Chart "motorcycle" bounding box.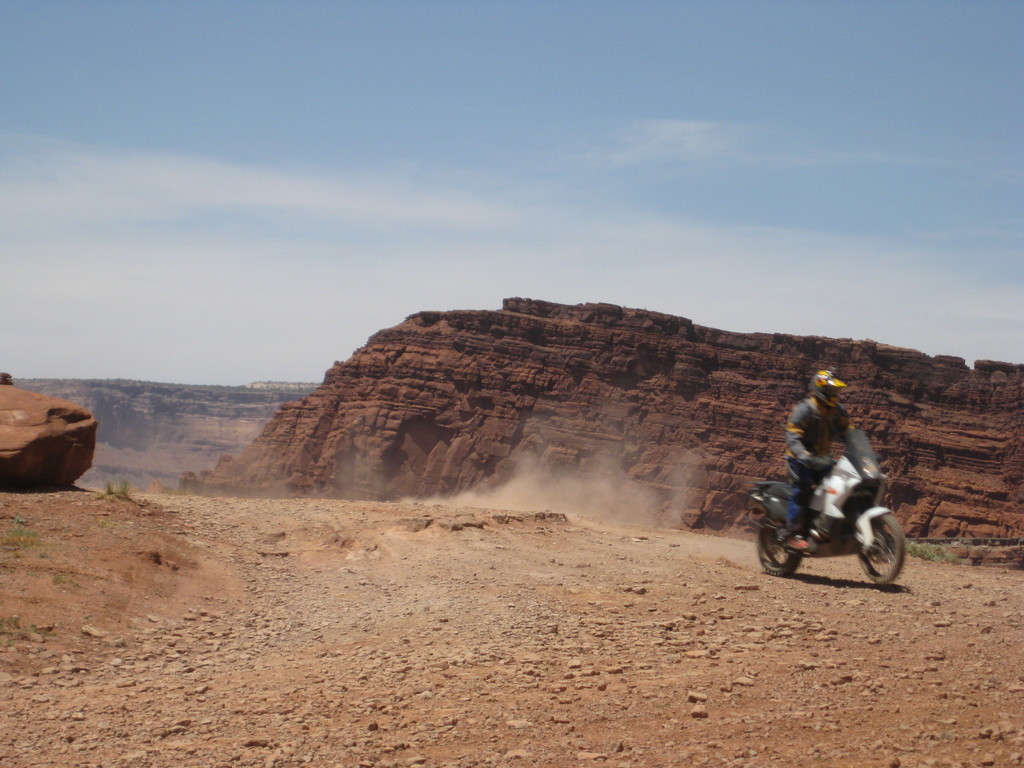
Charted: 762:451:911:586.
